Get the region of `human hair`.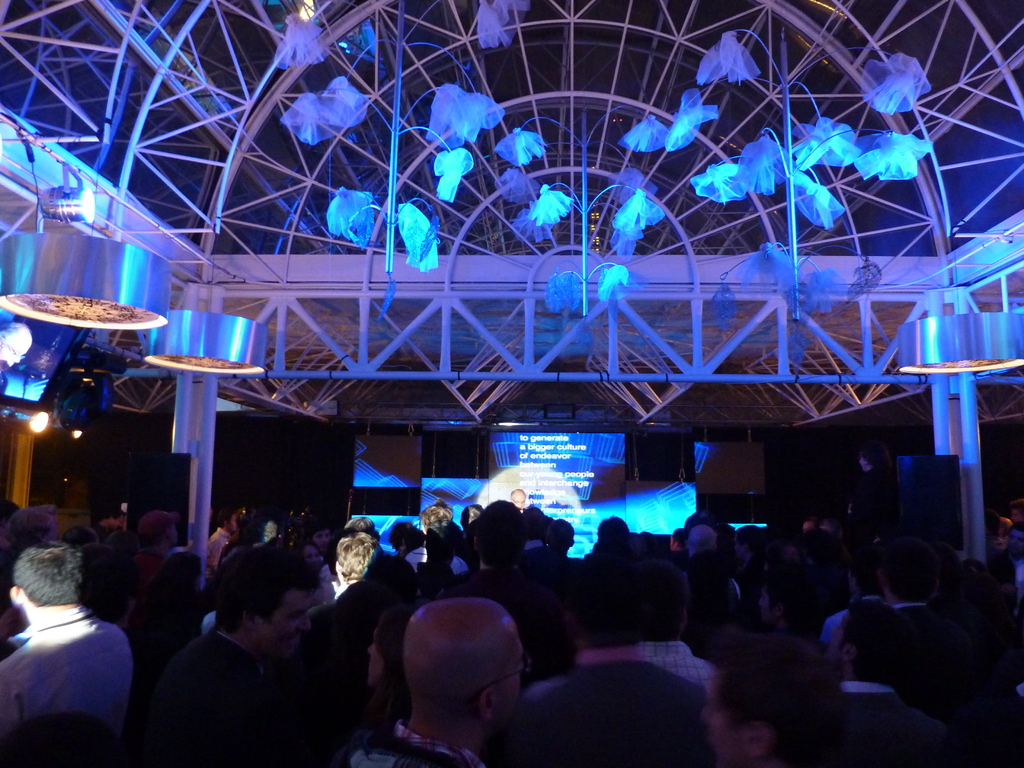
14, 538, 89, 604.
